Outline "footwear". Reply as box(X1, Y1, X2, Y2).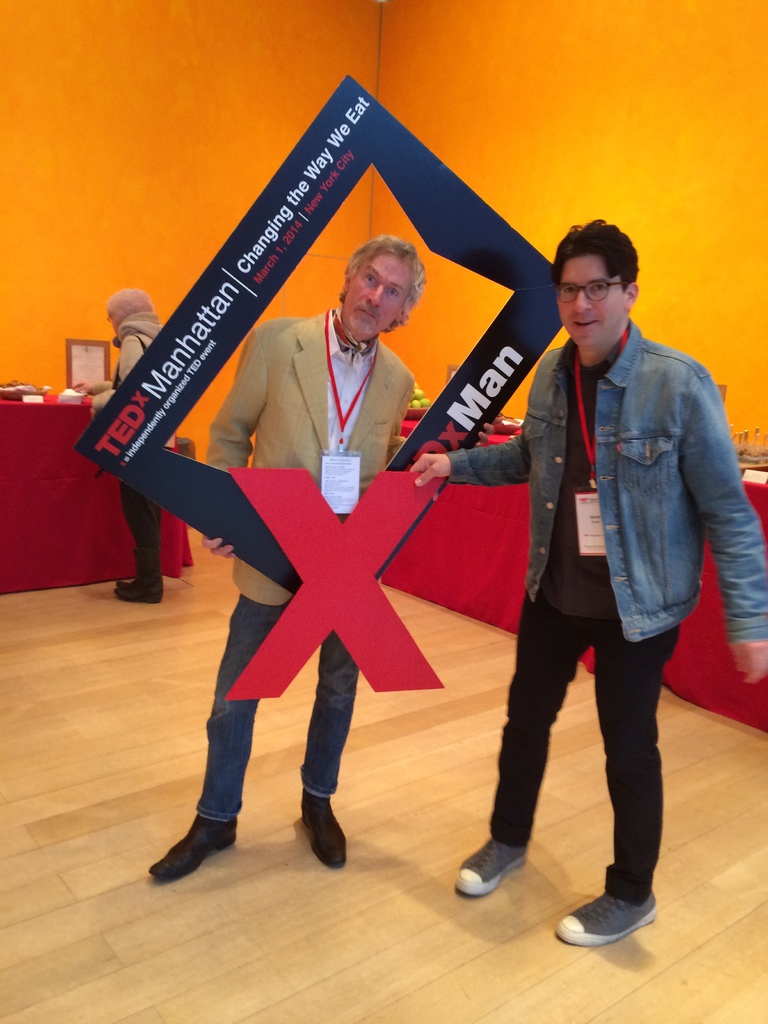
box(551, 890, 657, 948).
